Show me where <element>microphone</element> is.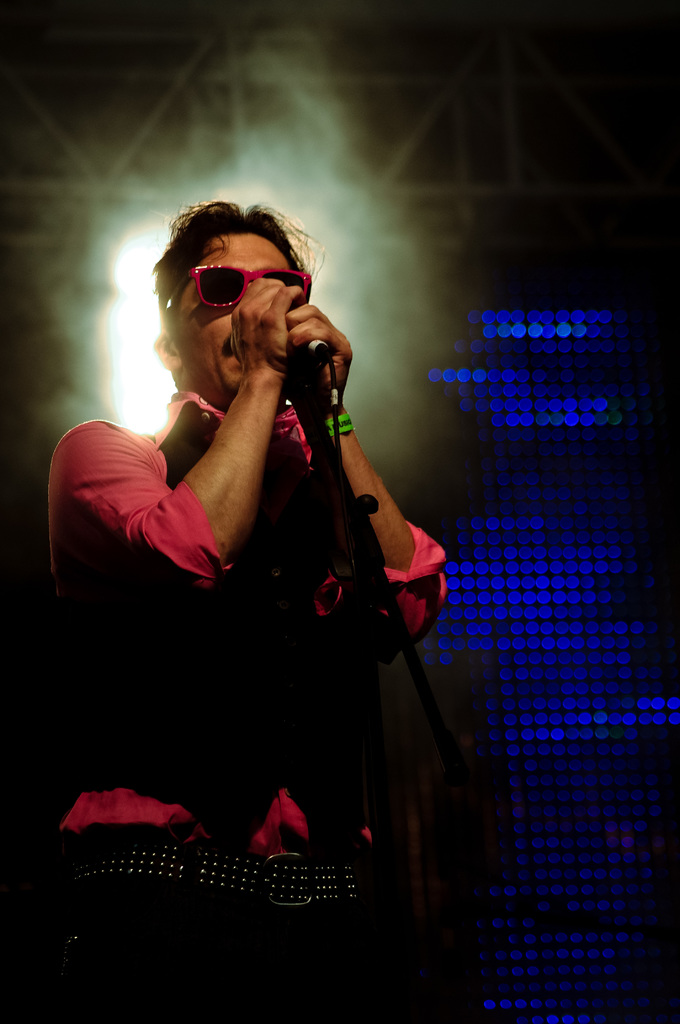
<element>microphone</element> is at <box>292,335,336,363</box>.
